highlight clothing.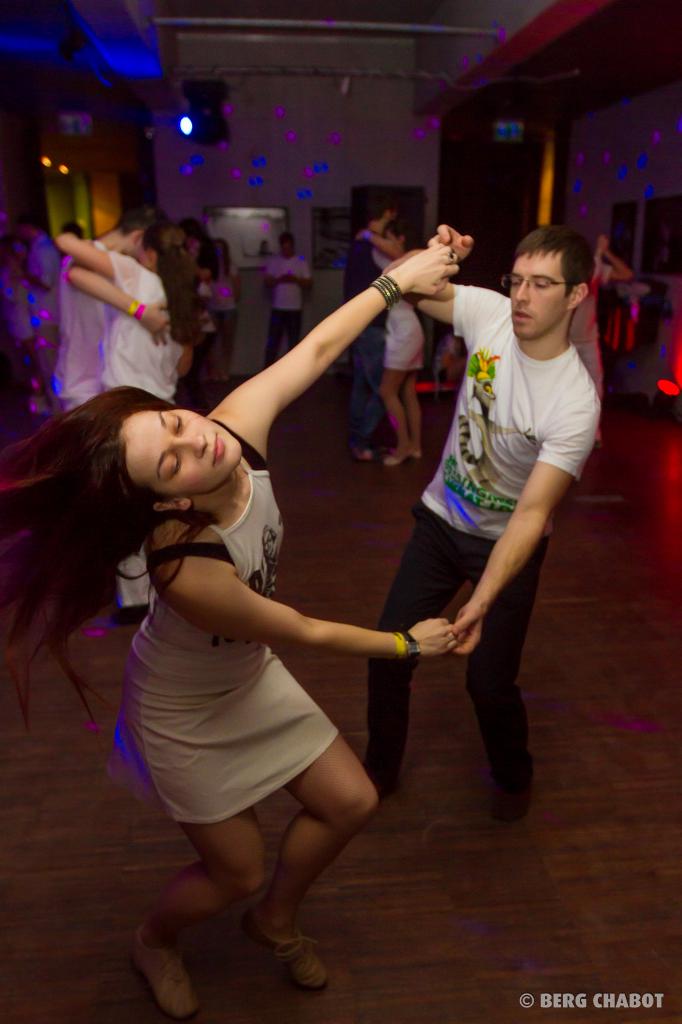
Highlighted region: 338/223/384/428.
